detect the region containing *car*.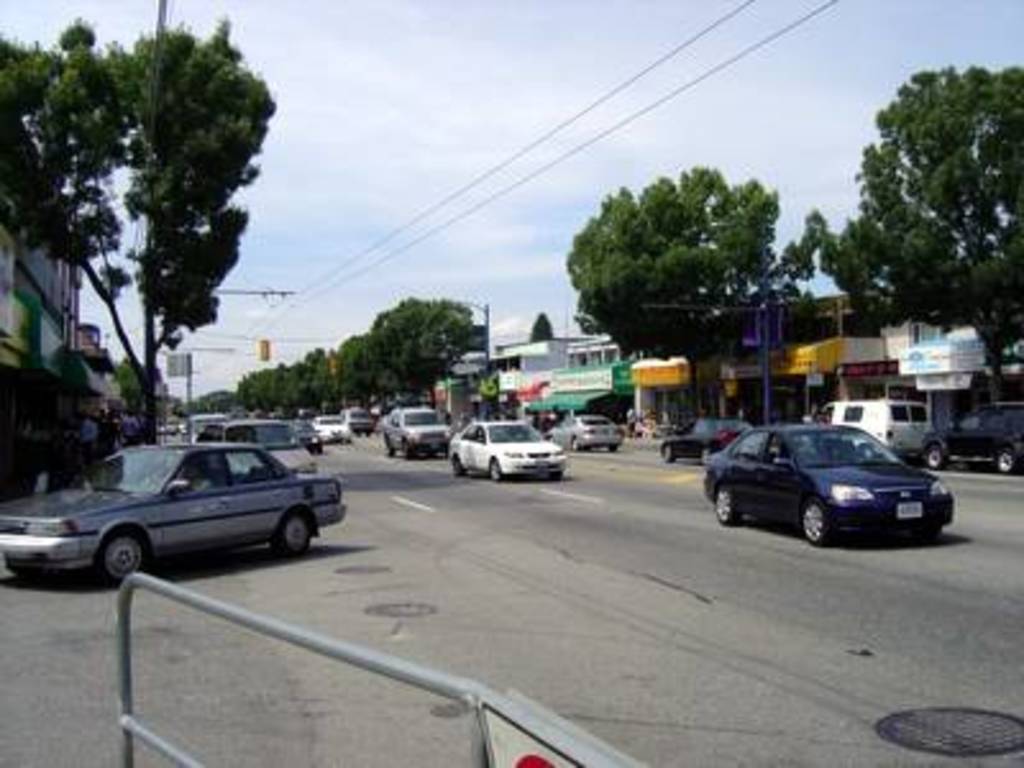
(5, 428, 346, 584).
